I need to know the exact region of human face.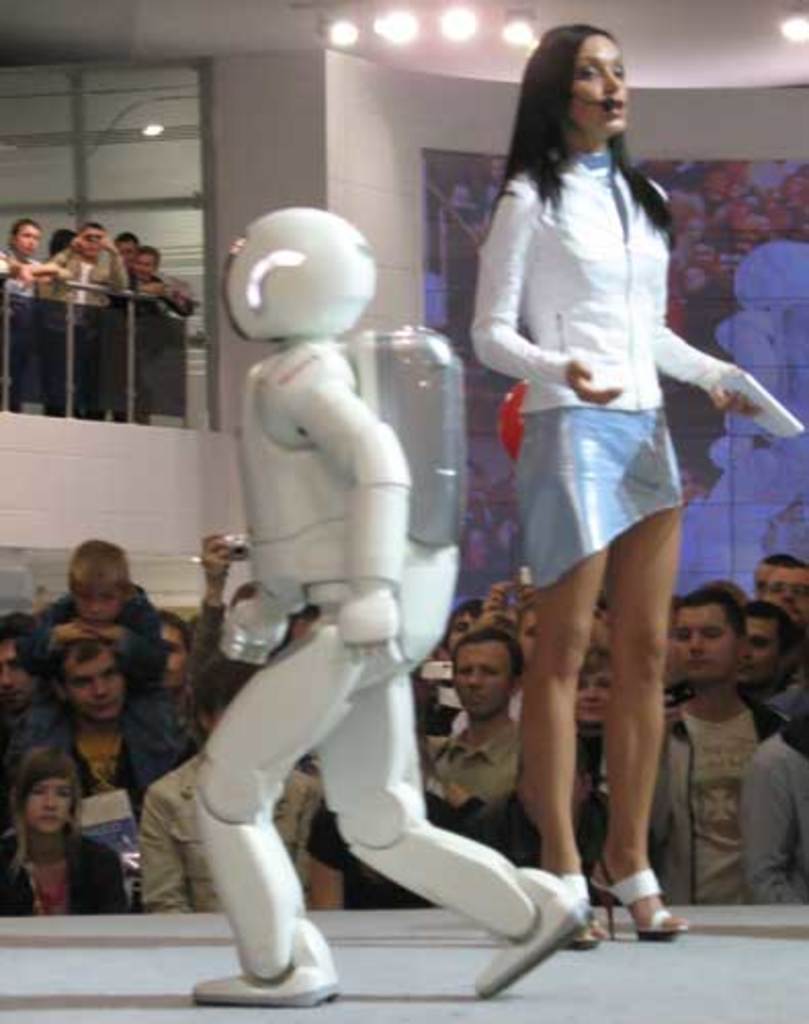
Region: x1=25, y1=780, x2=80, y2=834.
